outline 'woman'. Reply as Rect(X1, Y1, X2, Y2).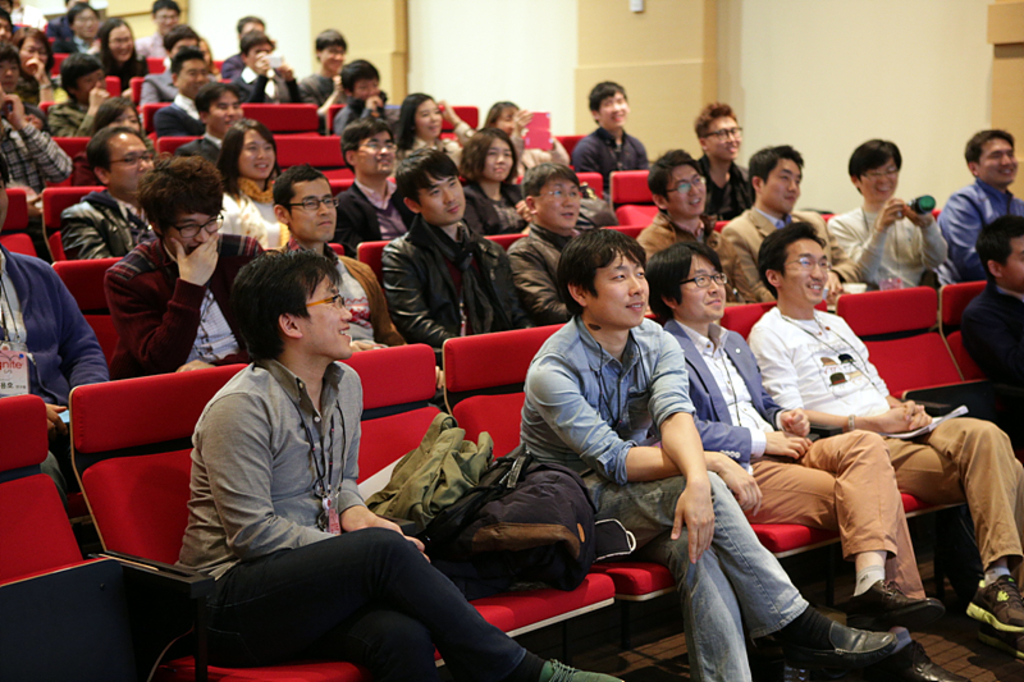
Rect(220, 115, 288, 247).
